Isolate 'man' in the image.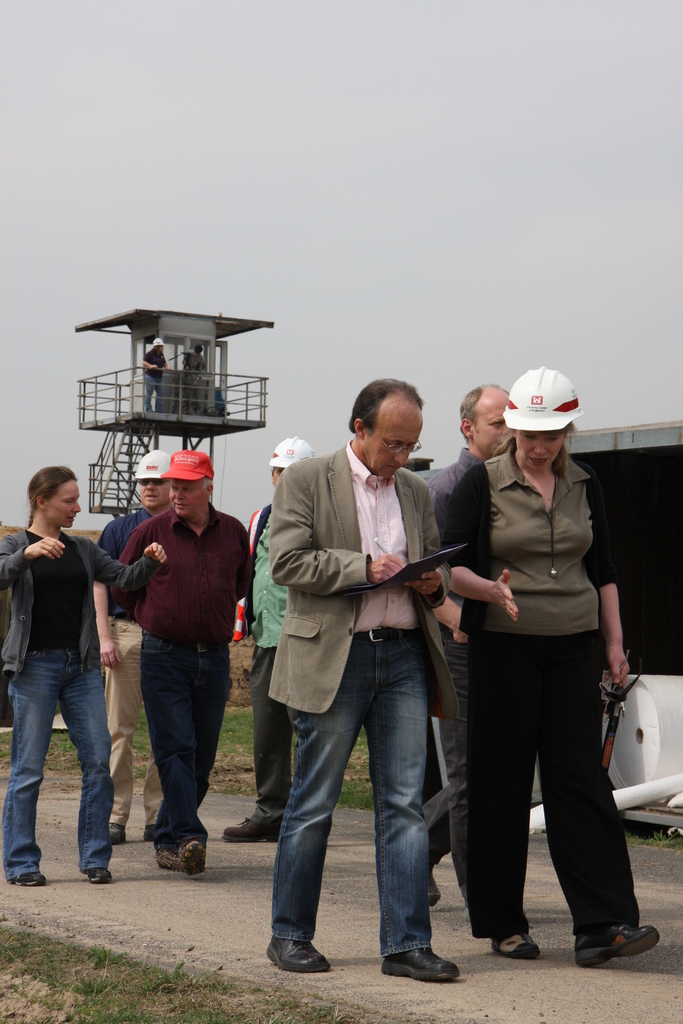
Isolated region: (413,382,509,912).
